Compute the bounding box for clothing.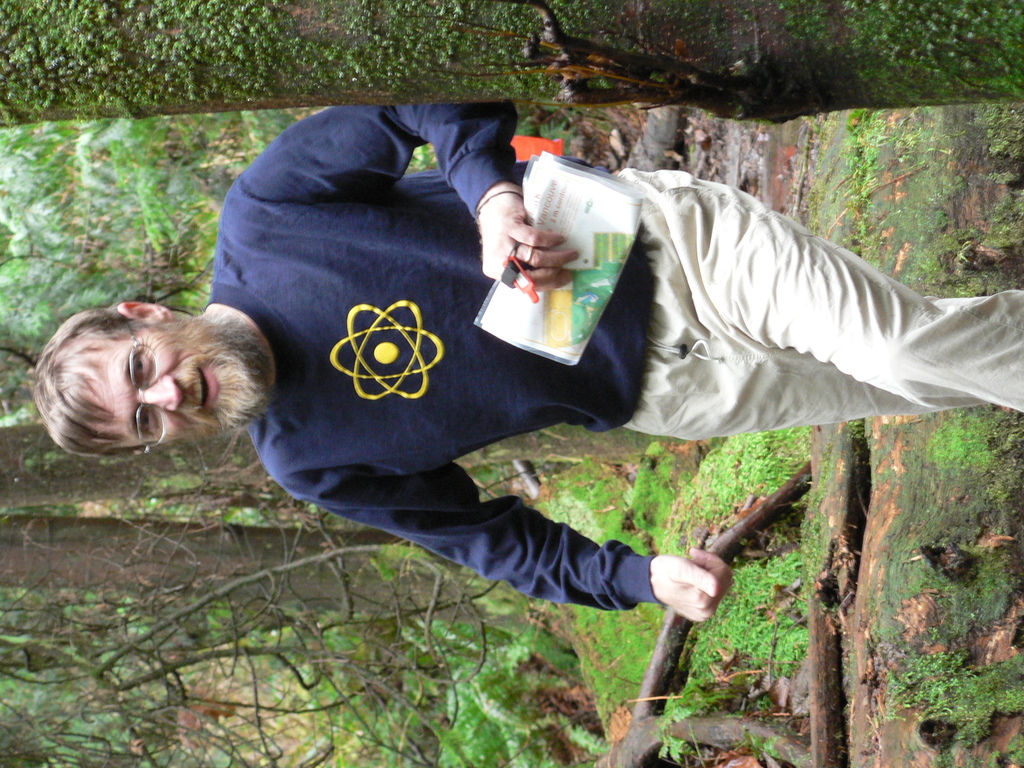
pyautogui.locateOnScreen(211, 103, 905, 552).
